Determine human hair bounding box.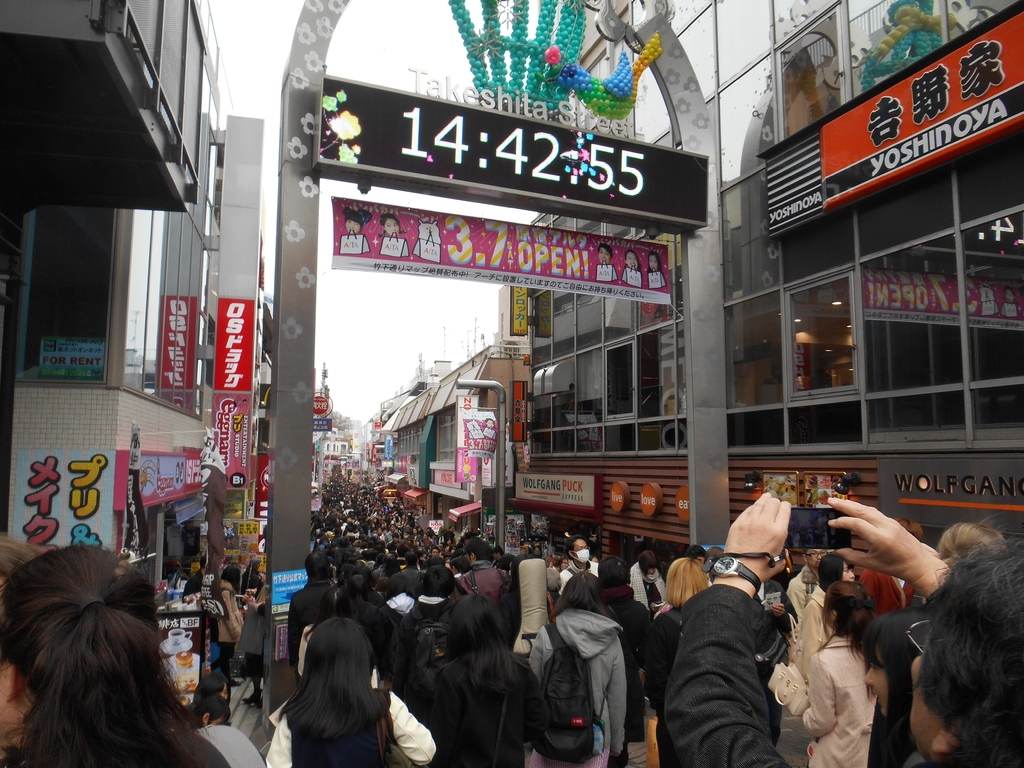
Determined: [left=438, top=591, right=528, bottom=704].
